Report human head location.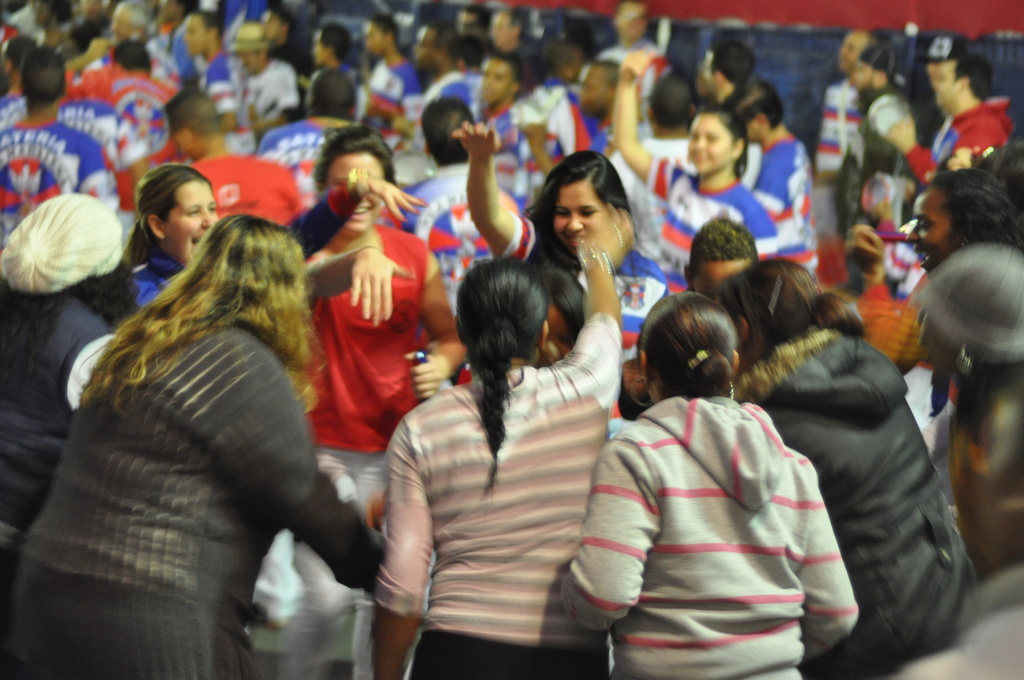
Report: {"left": 929, "top": 58, "right": 985, "bottom": 113}.
